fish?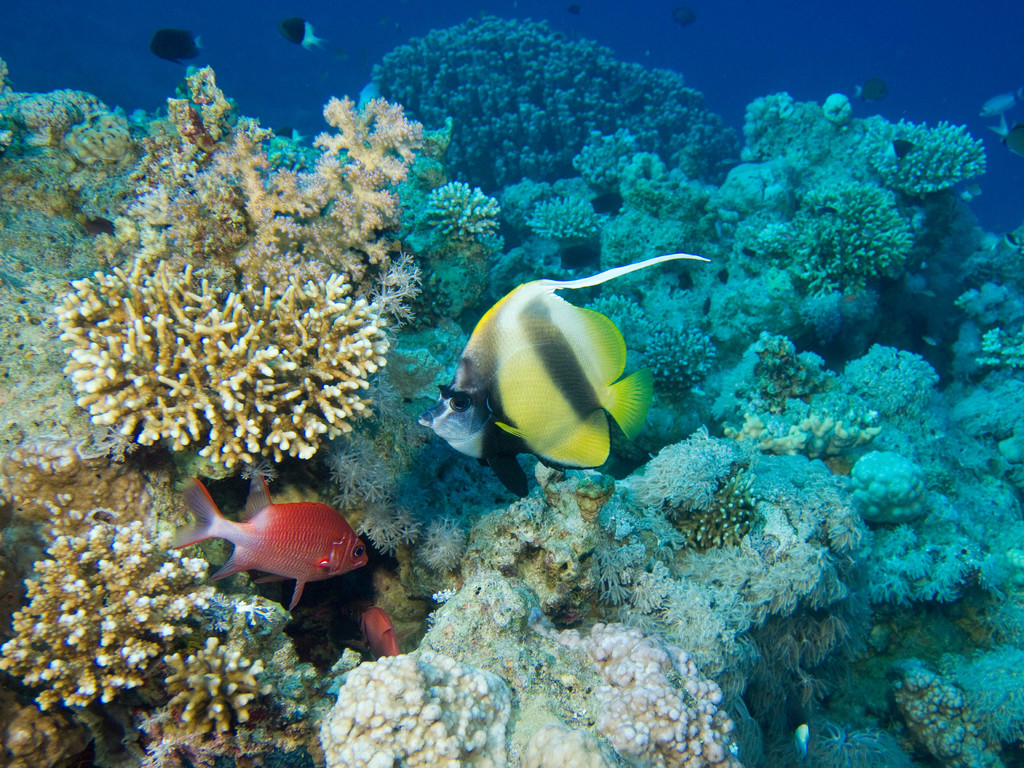
883/139/919/160
